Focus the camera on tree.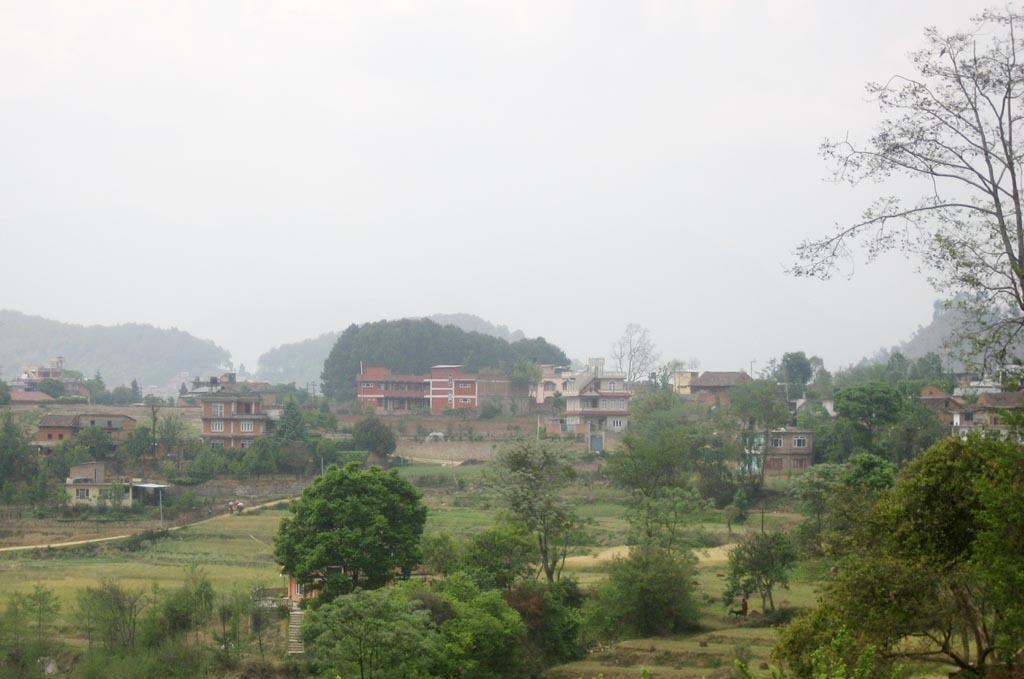
Focus region: 318 315 572 403.
